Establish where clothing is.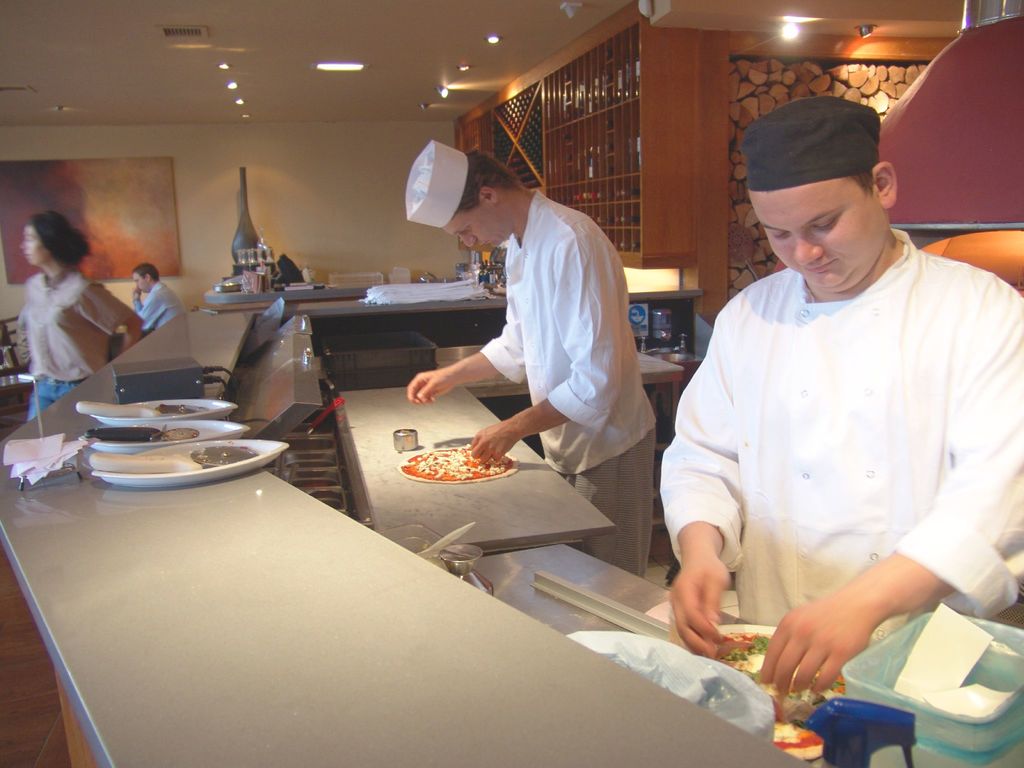
Established at (134, 282, 184, 333).
